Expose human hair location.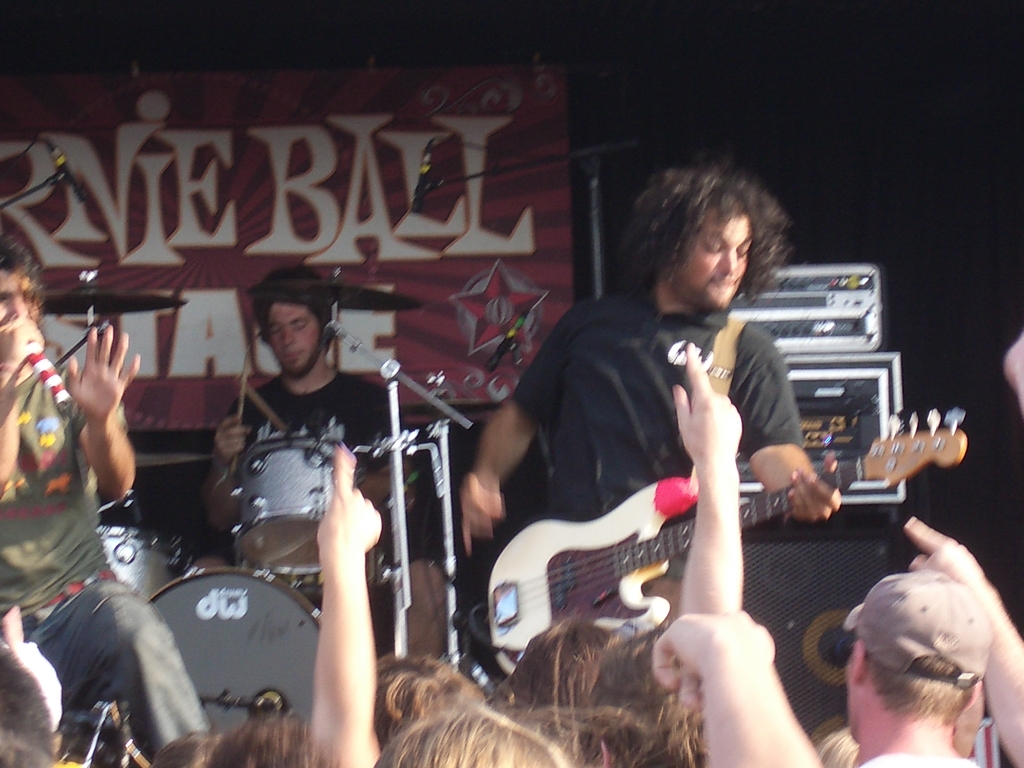
Exposed at left=817, top=724, right=865, bottom=767.
